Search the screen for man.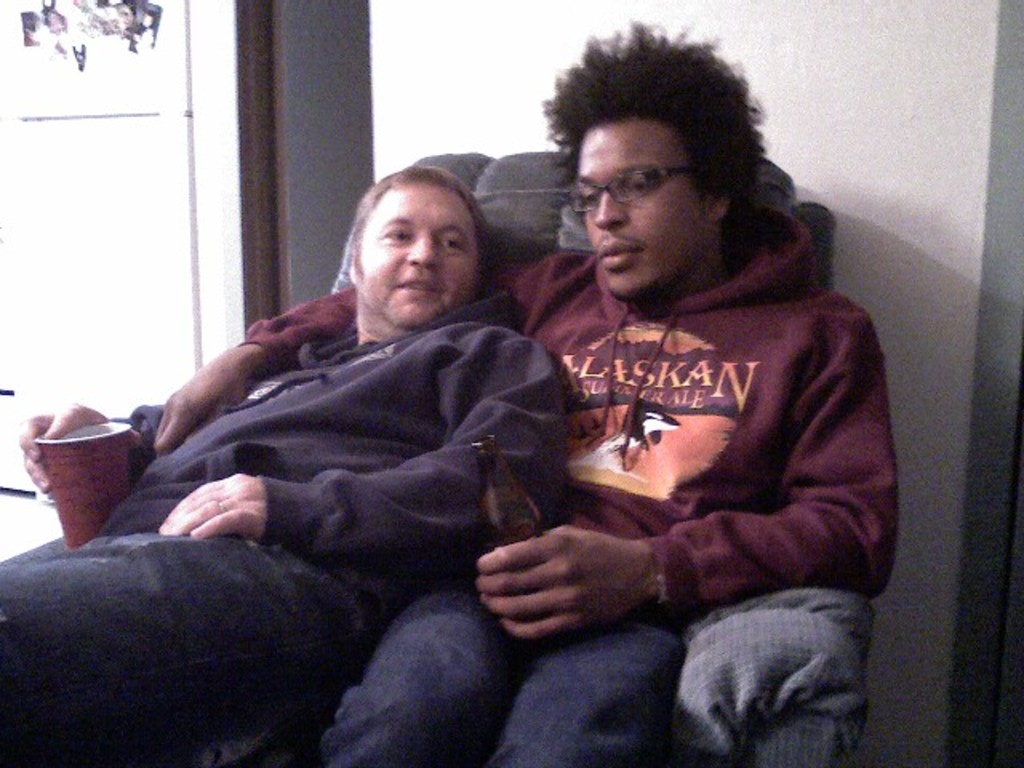
Found at (x1=294, y1=30, x2=904, y2=766).
